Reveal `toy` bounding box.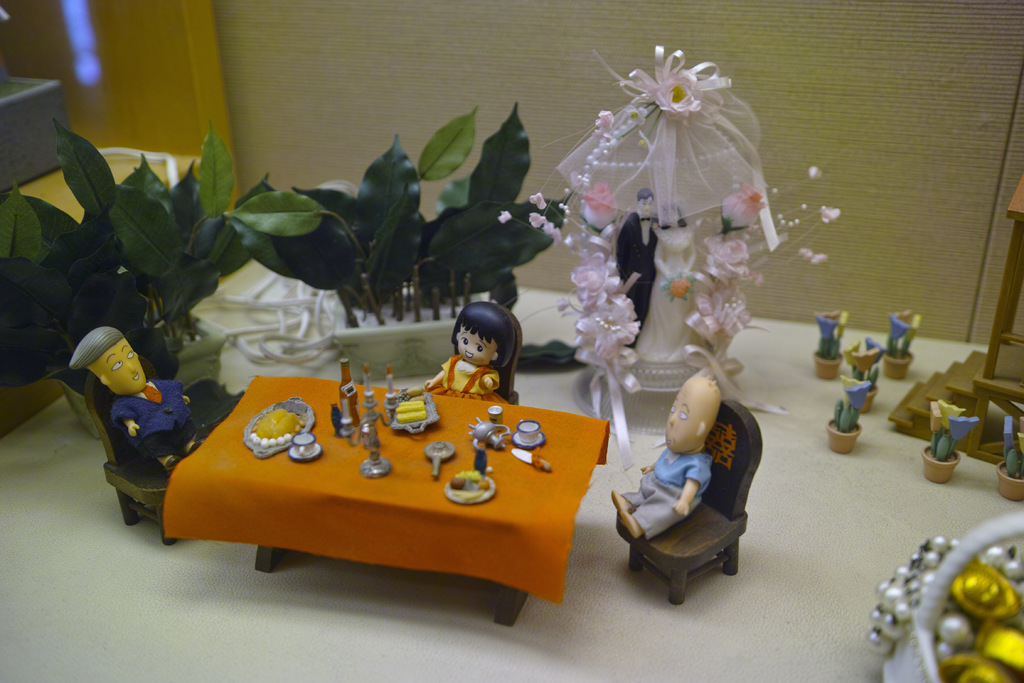
Revealed: (left=598, top=377, right=775, bottom=605).
